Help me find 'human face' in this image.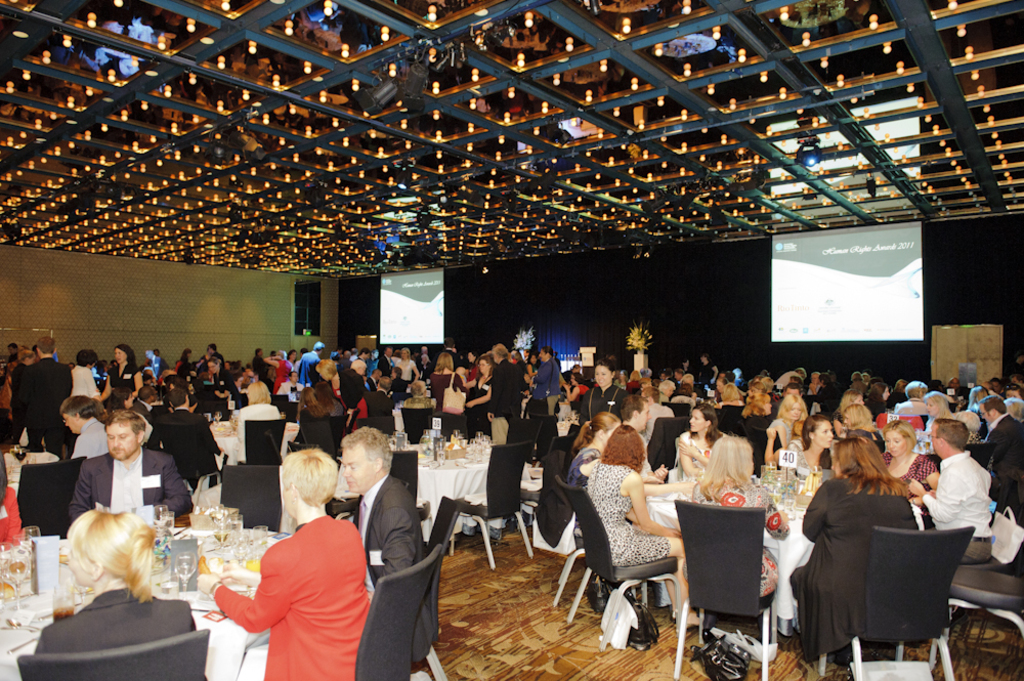
Found it: (762, 397, 773, 418).
